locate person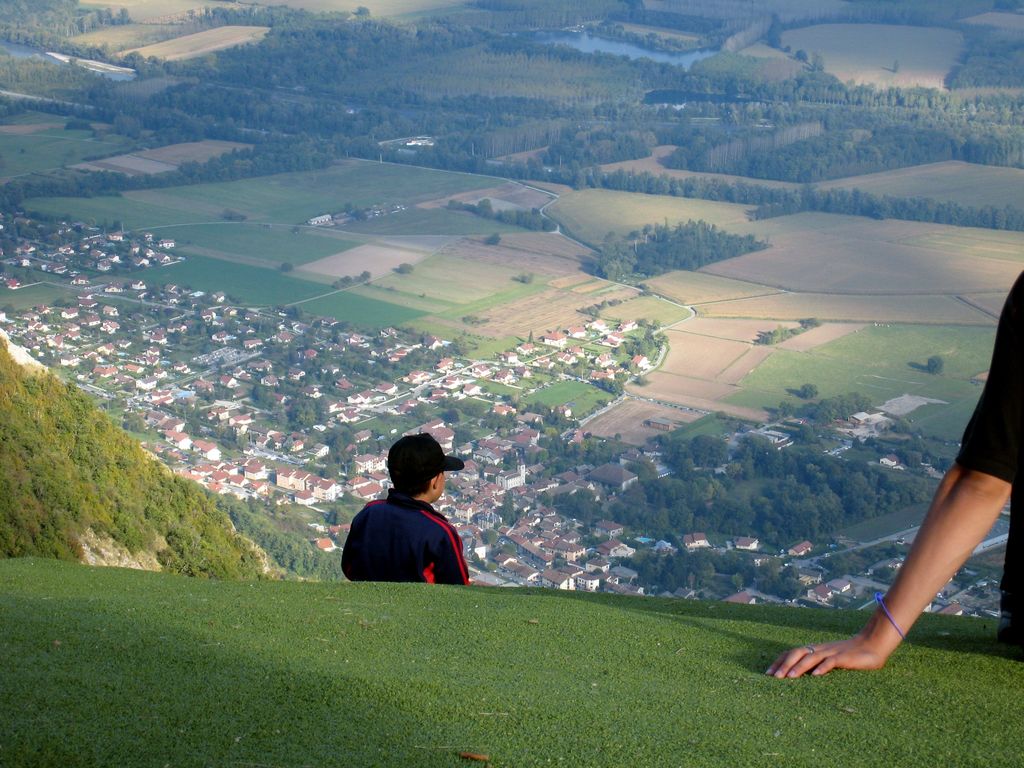
rect(763, 268, 1023, 680)
